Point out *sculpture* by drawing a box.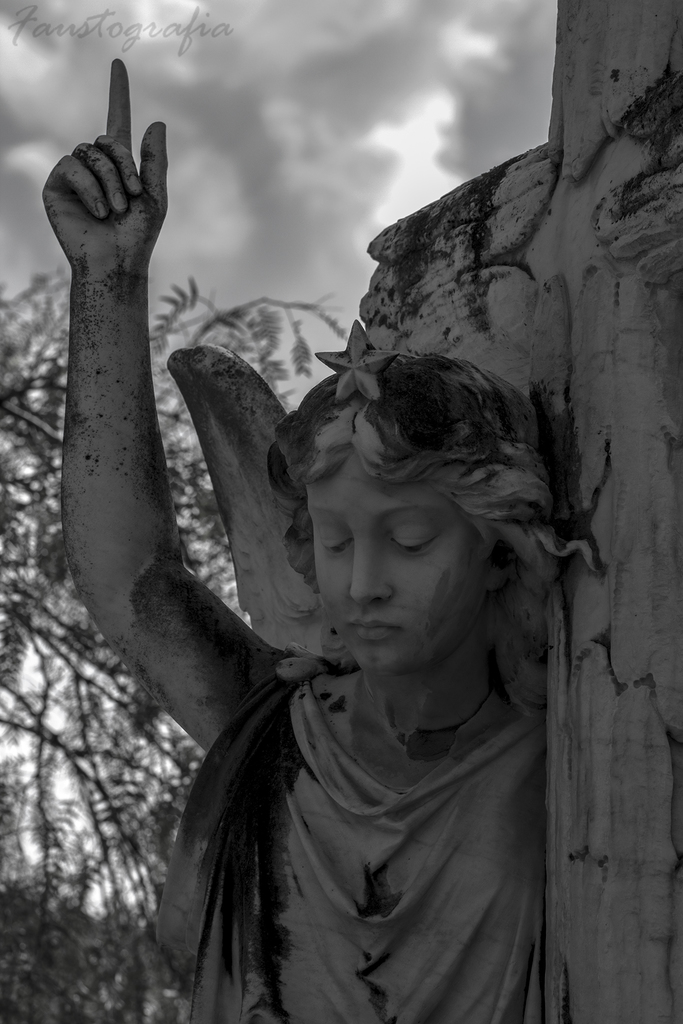
[40,168,583,1023].
